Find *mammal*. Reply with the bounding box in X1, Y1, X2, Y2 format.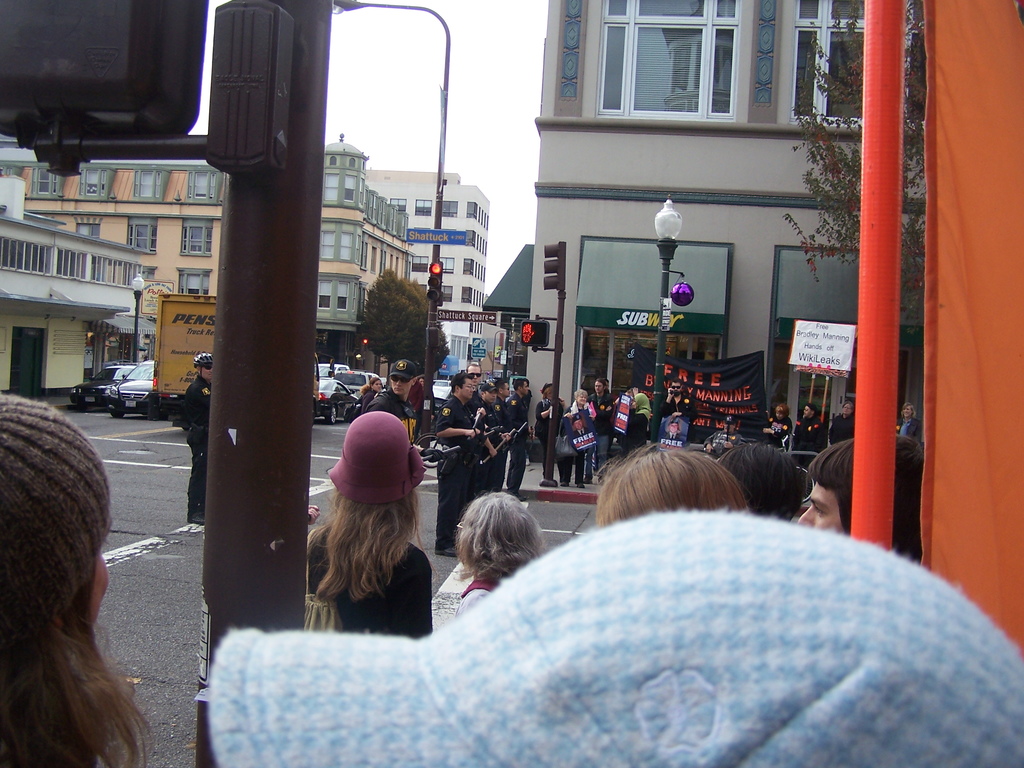
411, 371, 428, 442.
